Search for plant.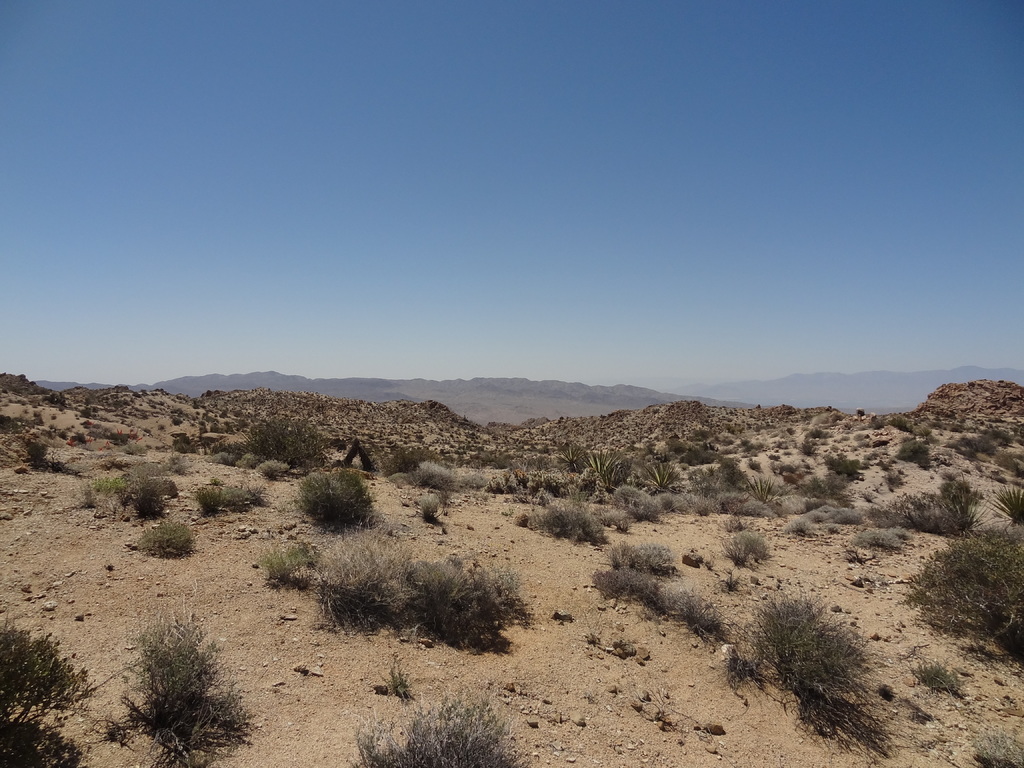
Found at detection(800, 435, 822, 456).
